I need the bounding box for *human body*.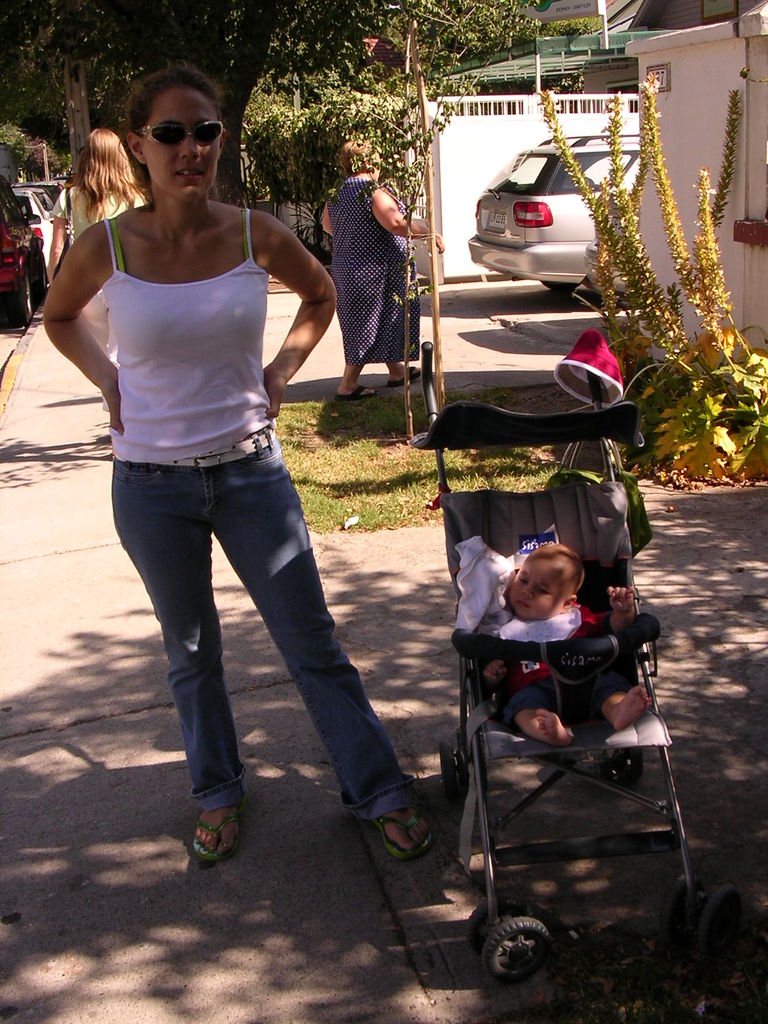
Here it is: box(56, 74, 353, 776).
